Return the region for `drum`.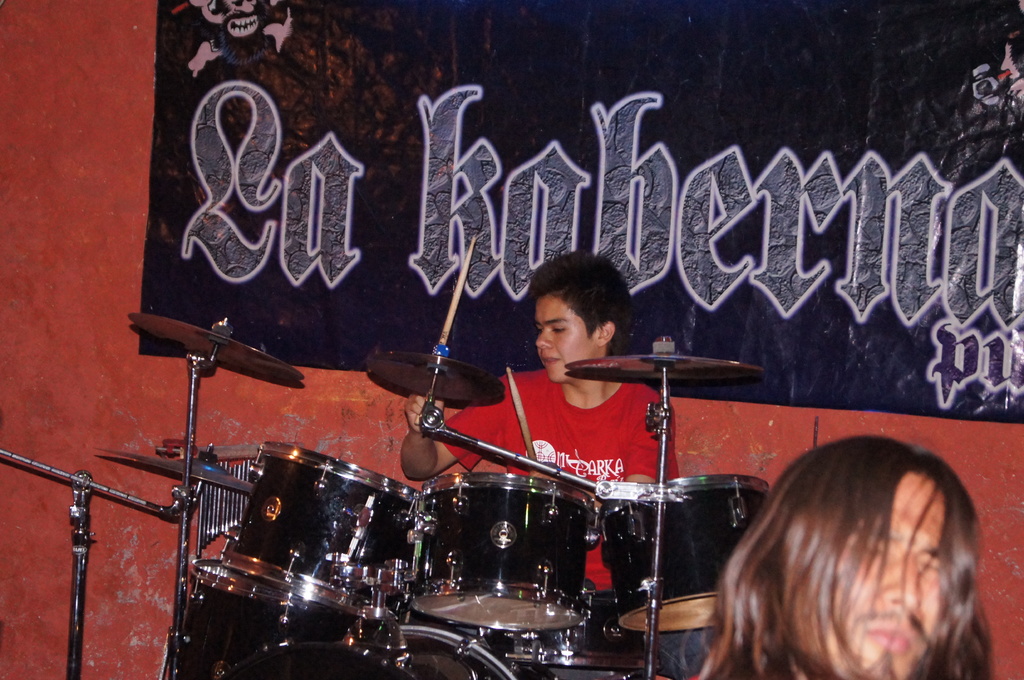
{"left": 499, "top": 586, "right": 664, "bottom": 675}.
